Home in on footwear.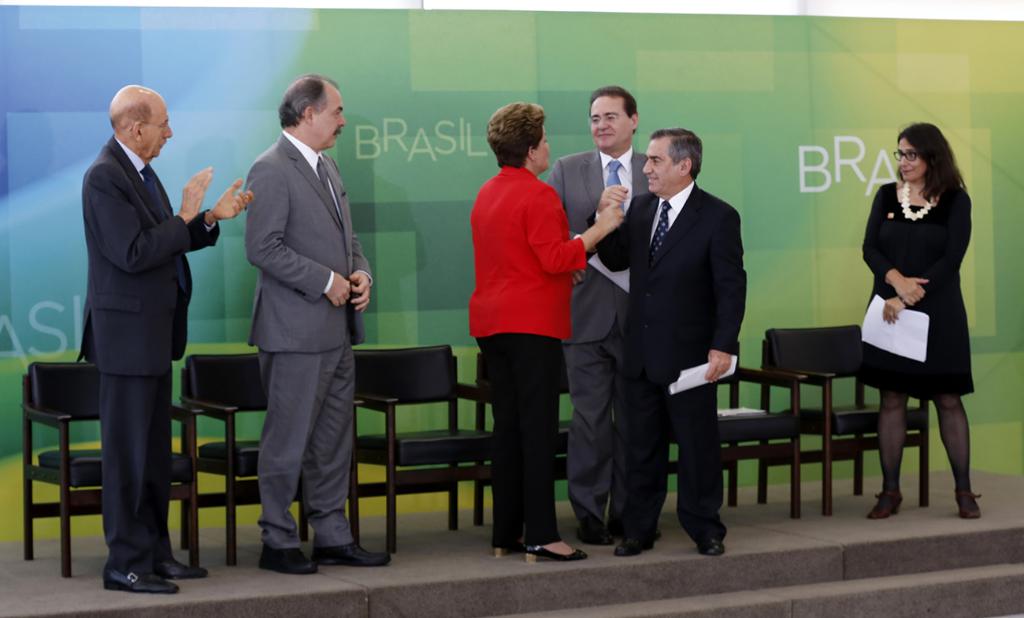
Homed in at Rect(953, 489, 989, 518).
